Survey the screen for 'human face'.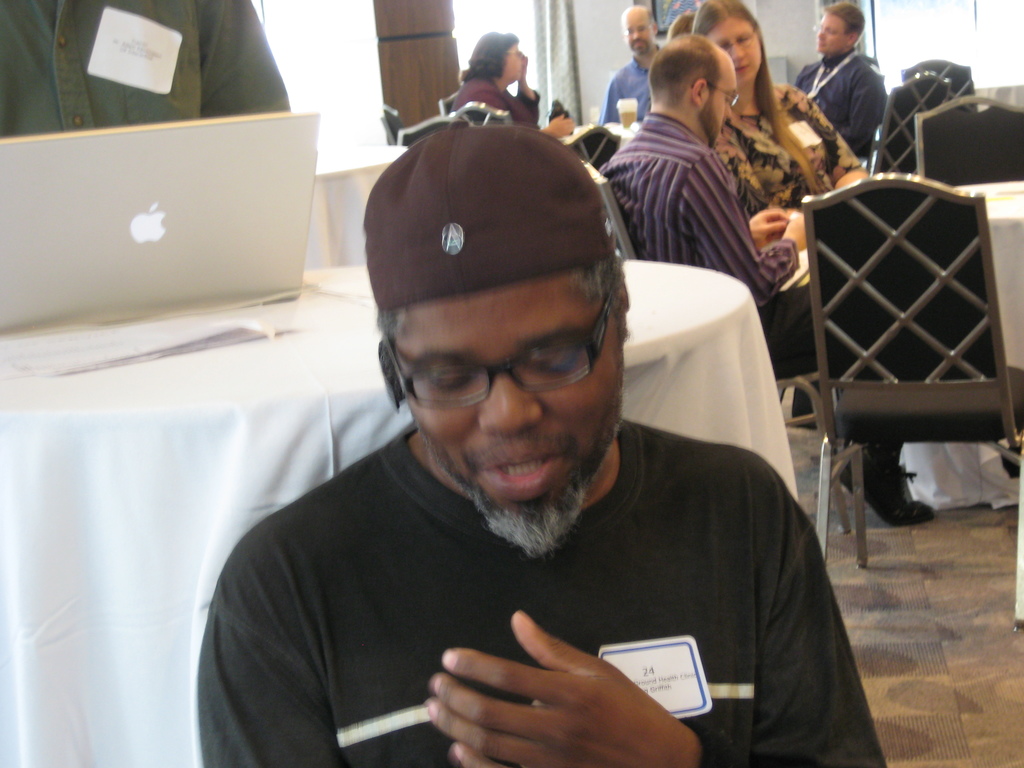
Survey found: Rect(820, 12, 851, 54).
